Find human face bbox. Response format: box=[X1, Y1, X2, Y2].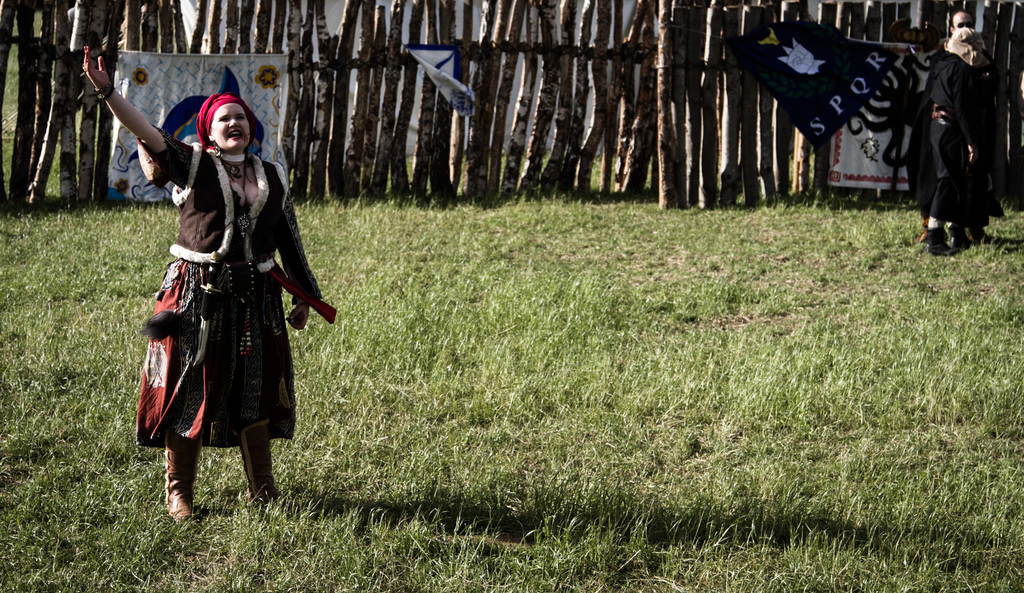
box=[953, 12, 973, 31].
